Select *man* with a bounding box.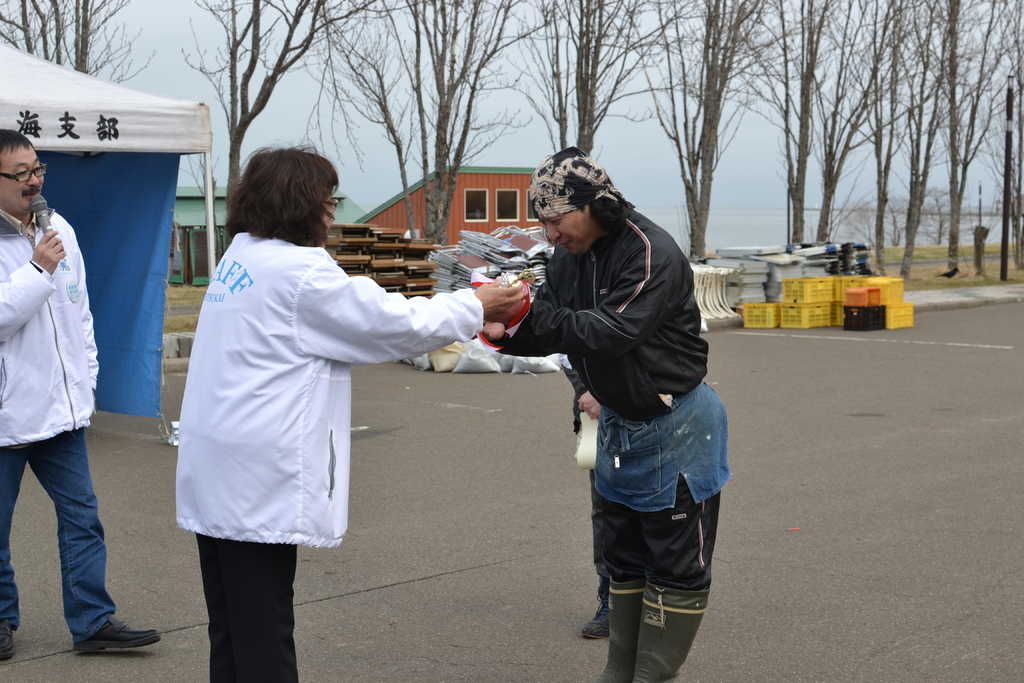
0/124/156/662.
